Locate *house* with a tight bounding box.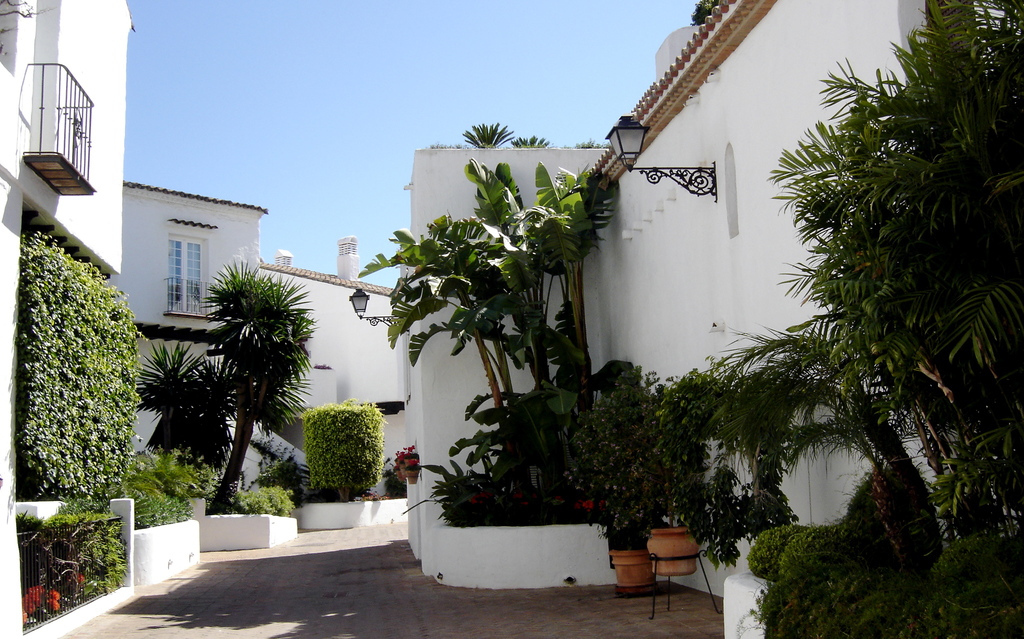
bbox(401, 0, 1022, 638).
